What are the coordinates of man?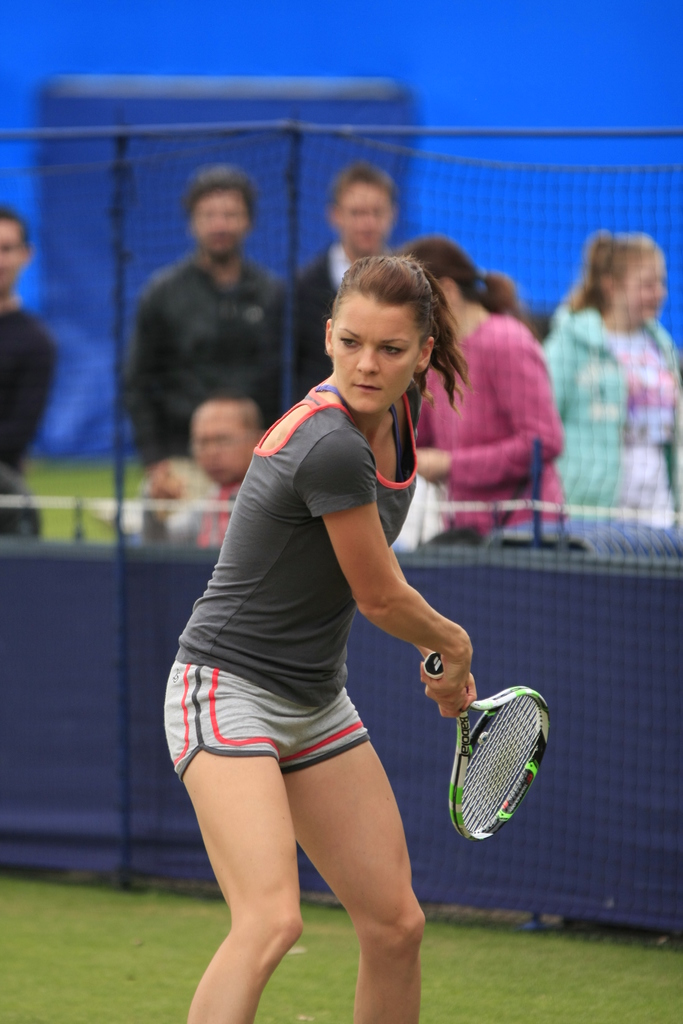
<region>296, 162, 404, 386</region>.
